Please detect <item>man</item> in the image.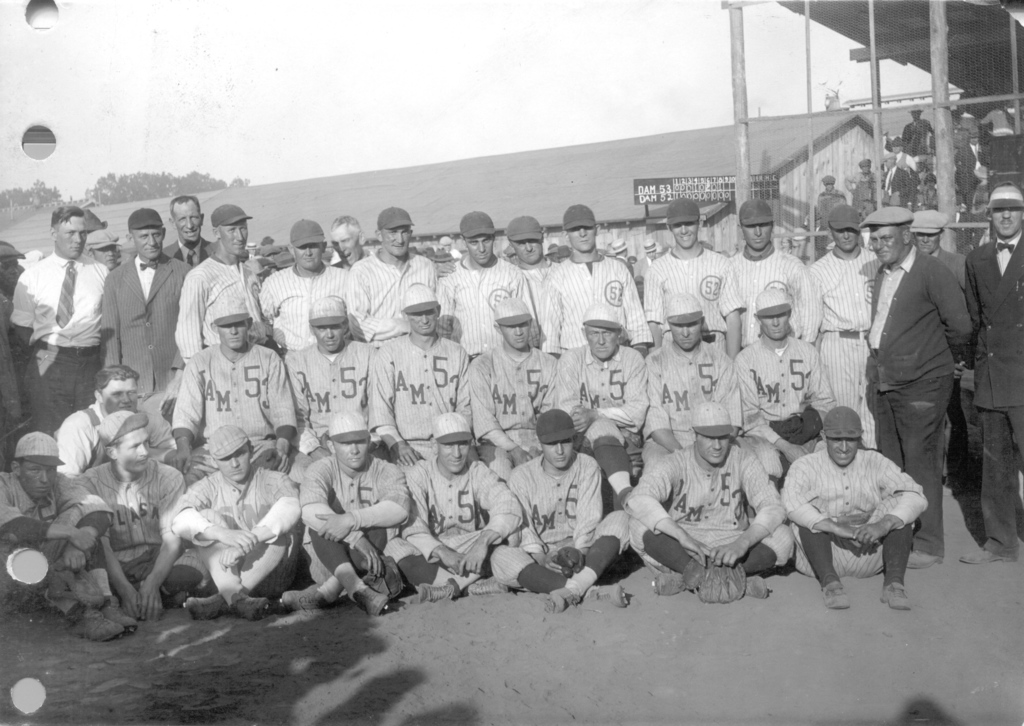
select_region(172, 204, 268, 358).
